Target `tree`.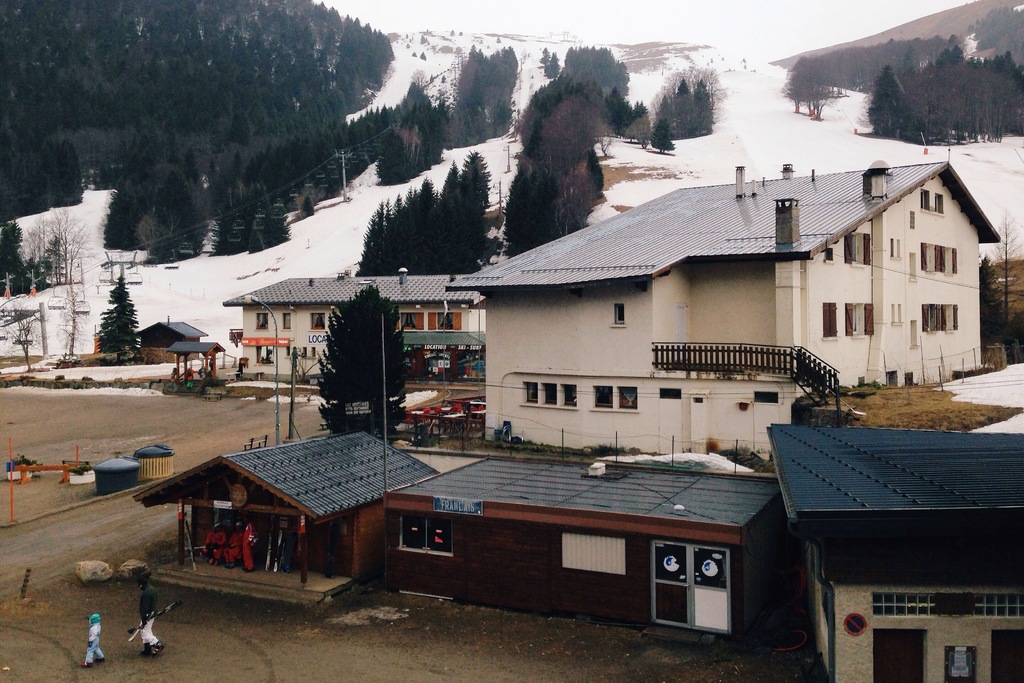
Target region: Rect(996, 219, 1023, 323).
